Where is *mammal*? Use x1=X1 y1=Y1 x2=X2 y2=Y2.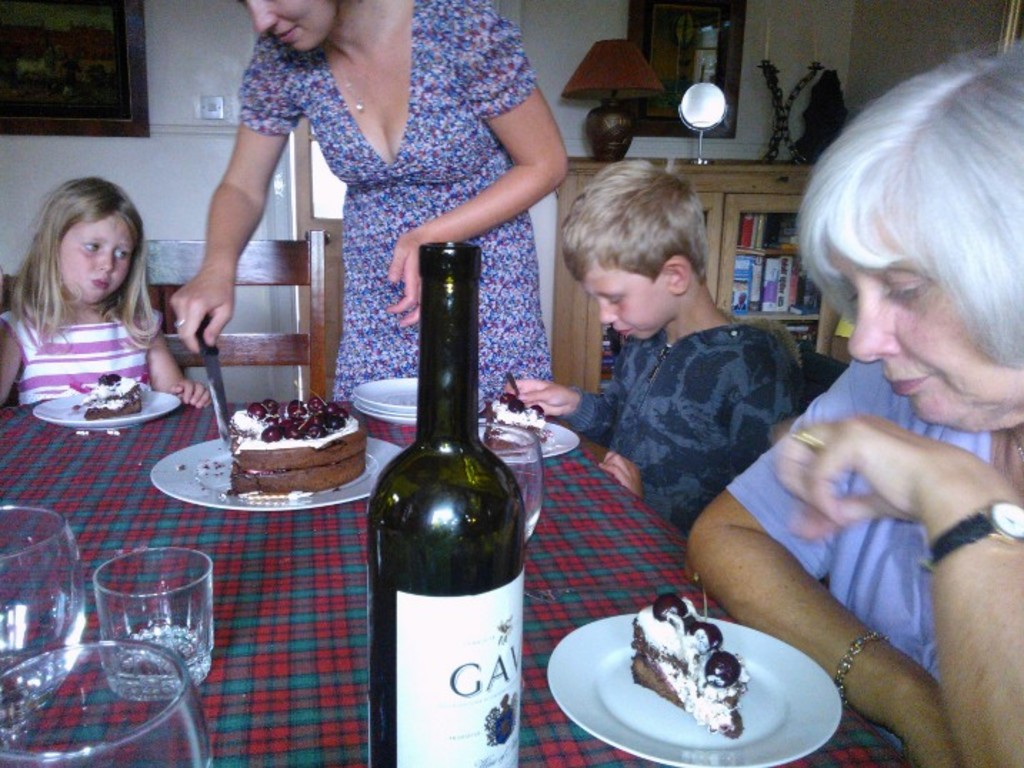
x1=678 y1=34 x2=1023 y2=767.
